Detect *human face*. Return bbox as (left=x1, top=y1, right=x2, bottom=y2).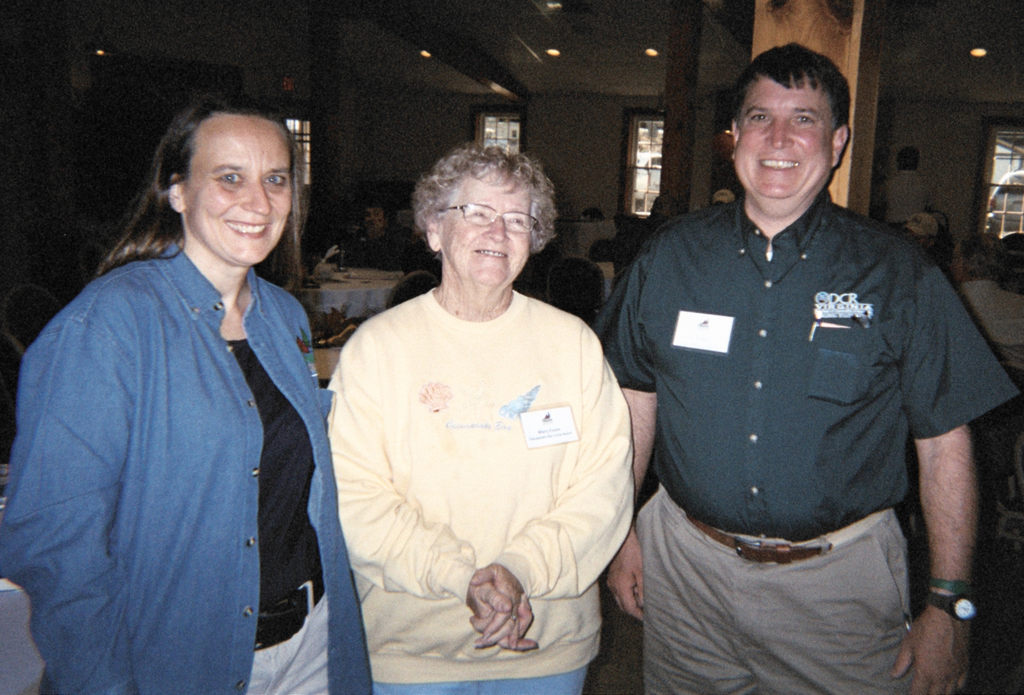
(left=436, top=168, right=534, bottom=284).
